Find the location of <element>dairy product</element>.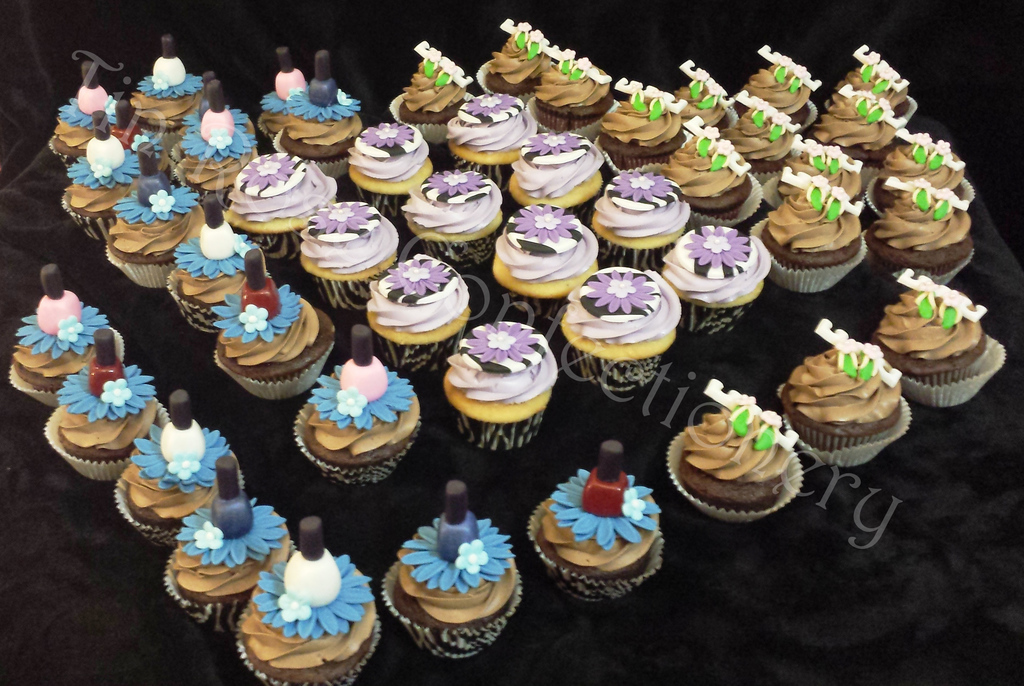
Location: region(79, 137, 133, 208).
